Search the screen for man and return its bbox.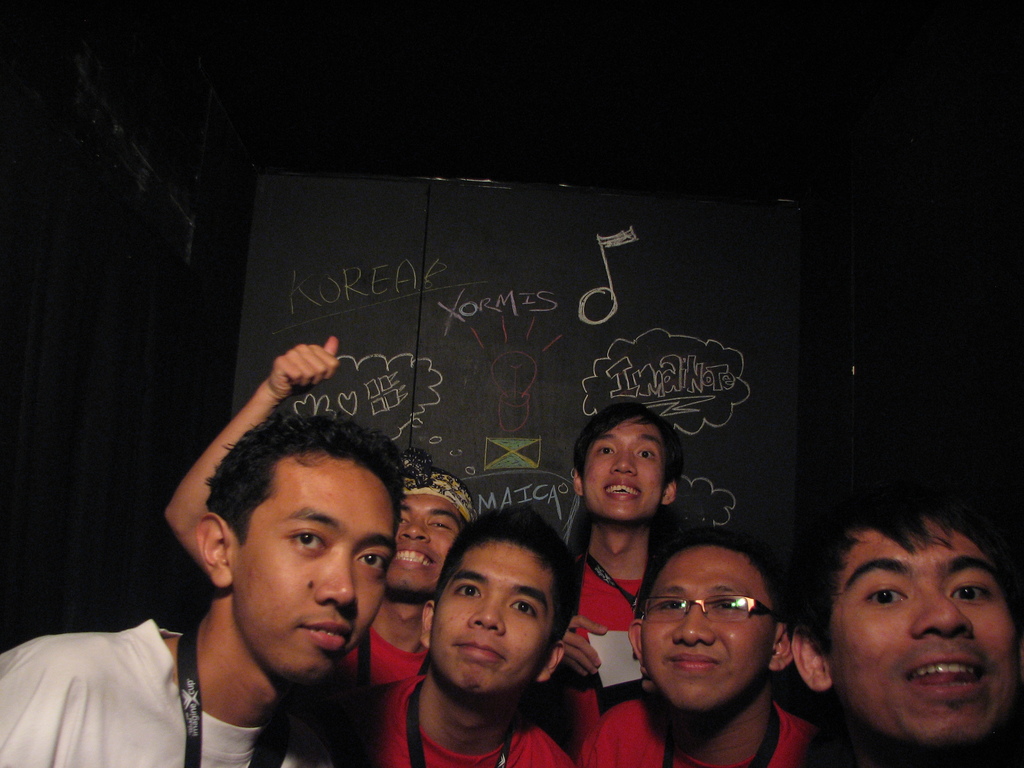
Found: 348 500 586 767.
